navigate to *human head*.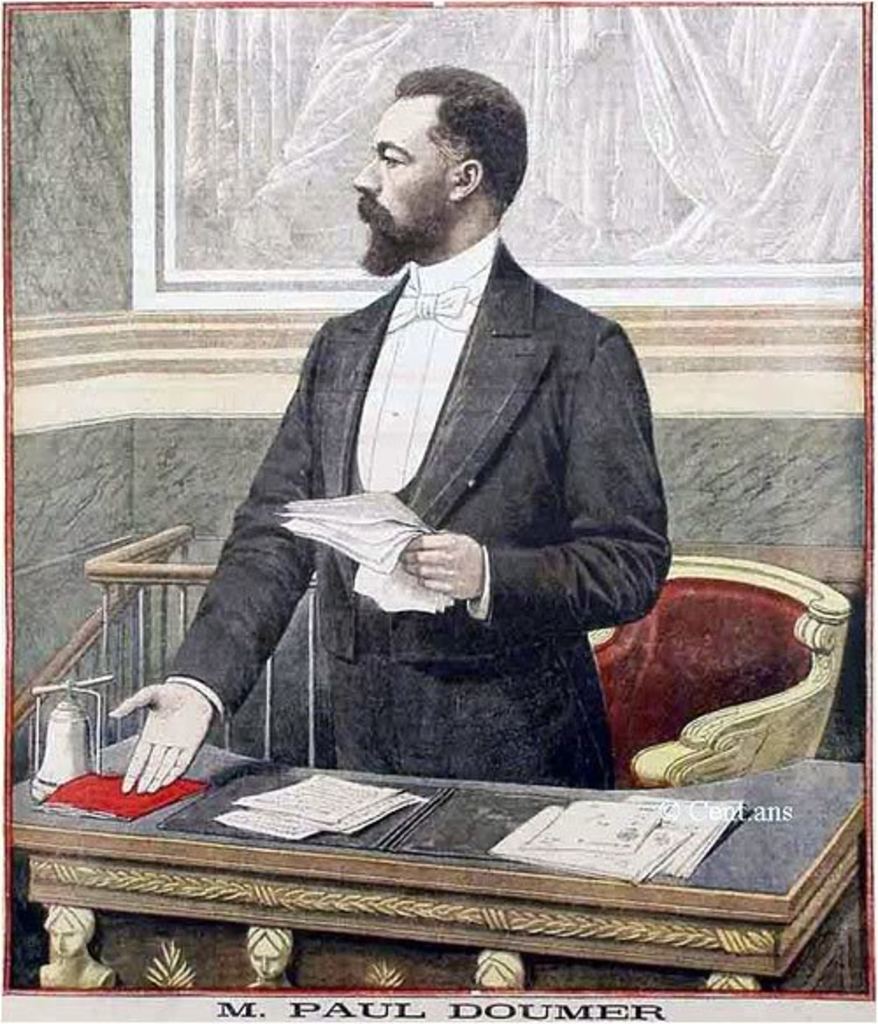
Navigation target: [342, 63, 532, 248].
